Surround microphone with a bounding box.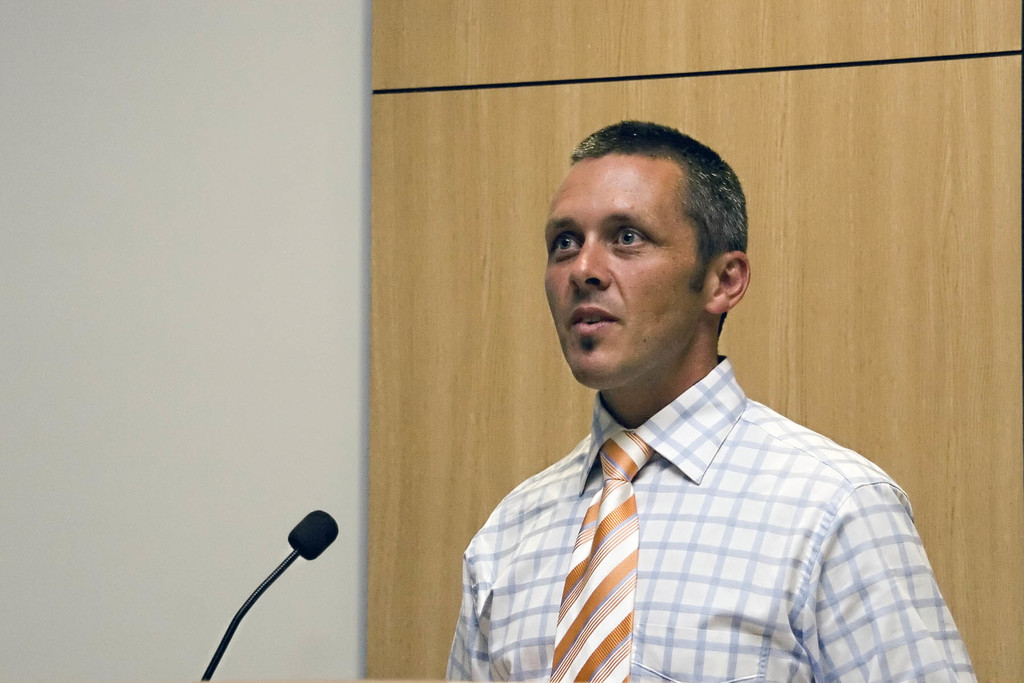
x1=284, y1=510, x2=340, y2=561.
